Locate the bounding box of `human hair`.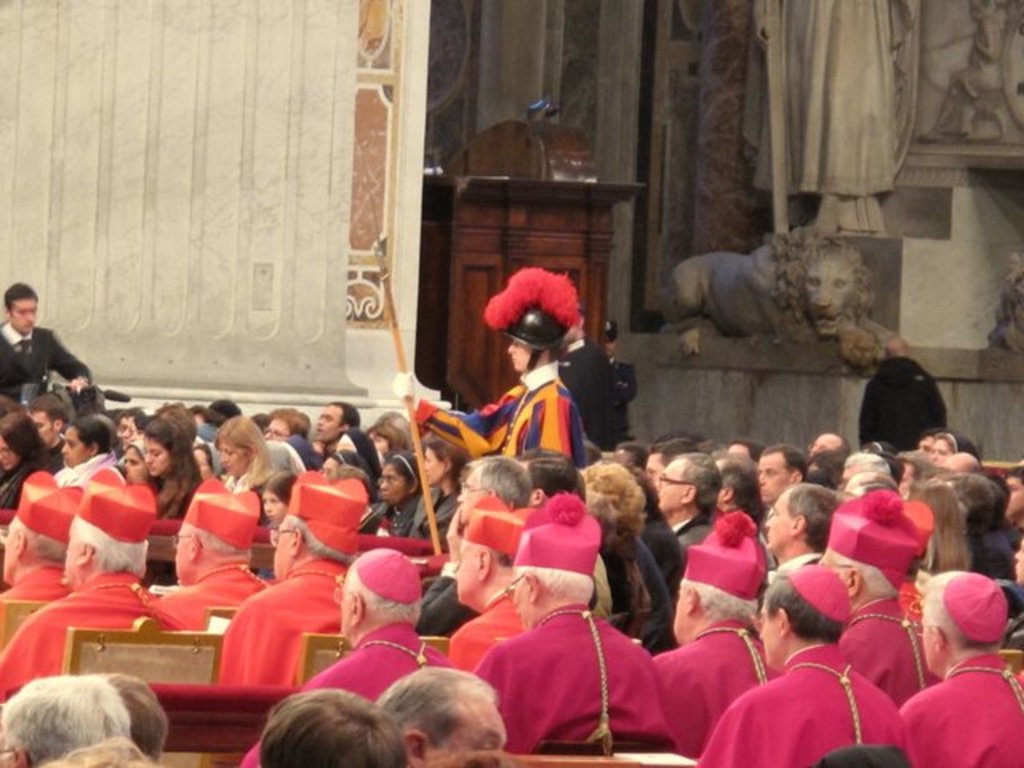
Bounding box: {"left": 814, "top": 448, "right": 850, "bottom": 467}.
